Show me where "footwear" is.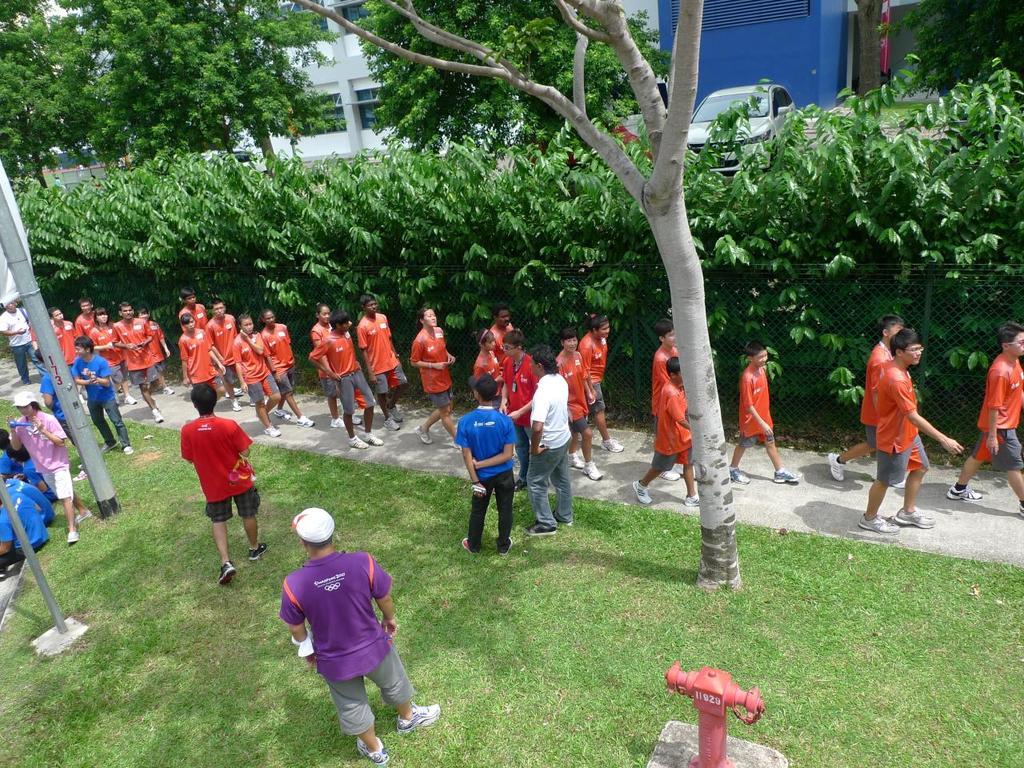
"footwear" is at {"left": 582, "top": 459, "right": 603, "bottom": 479}.
